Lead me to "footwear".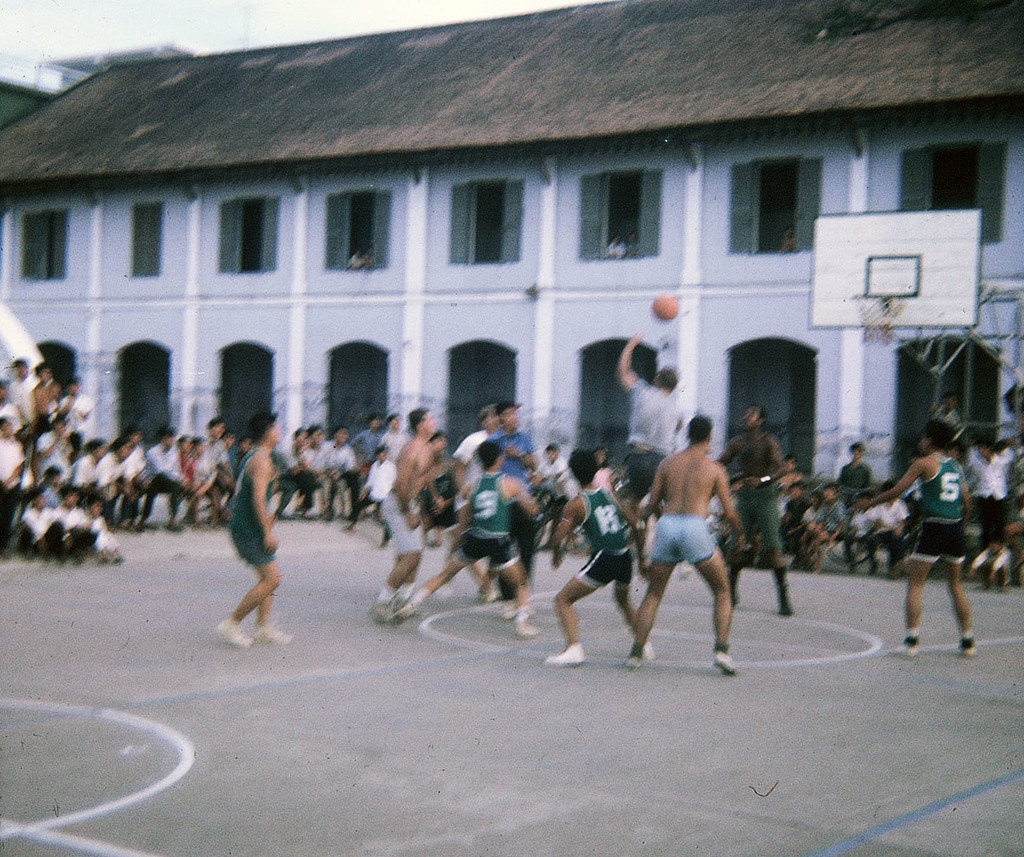
Lead to BBox(368, 604, 391, 623).
